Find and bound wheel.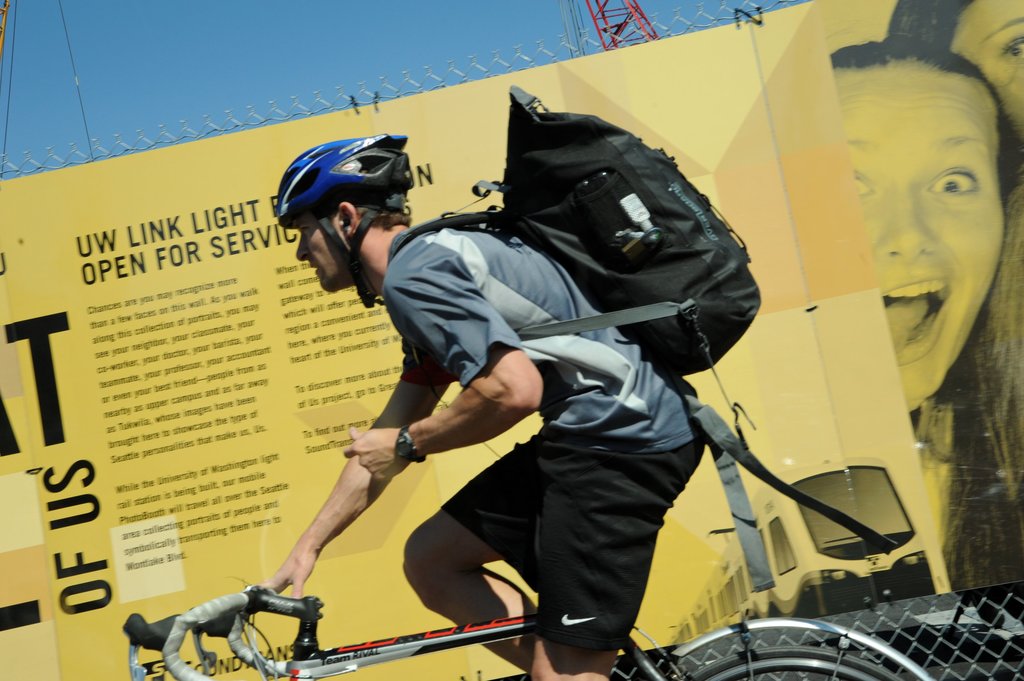
Bound: bbox=(644, 624, 928, 680).
